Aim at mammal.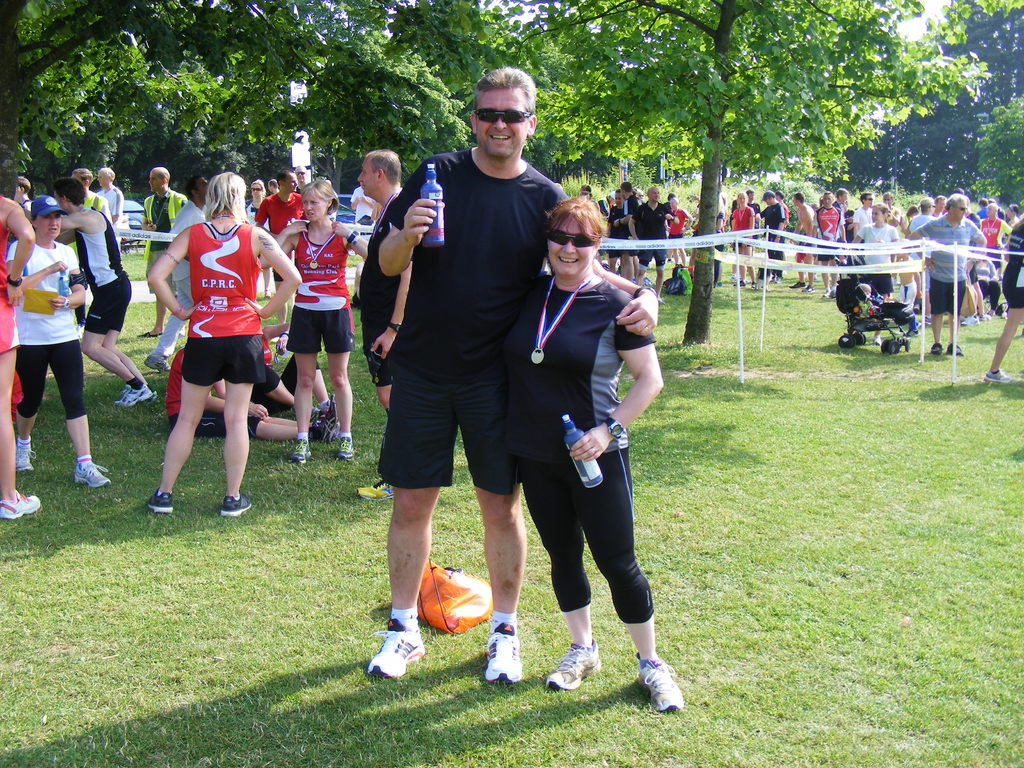
Aimed at crop(837, 189, 846, 228).
